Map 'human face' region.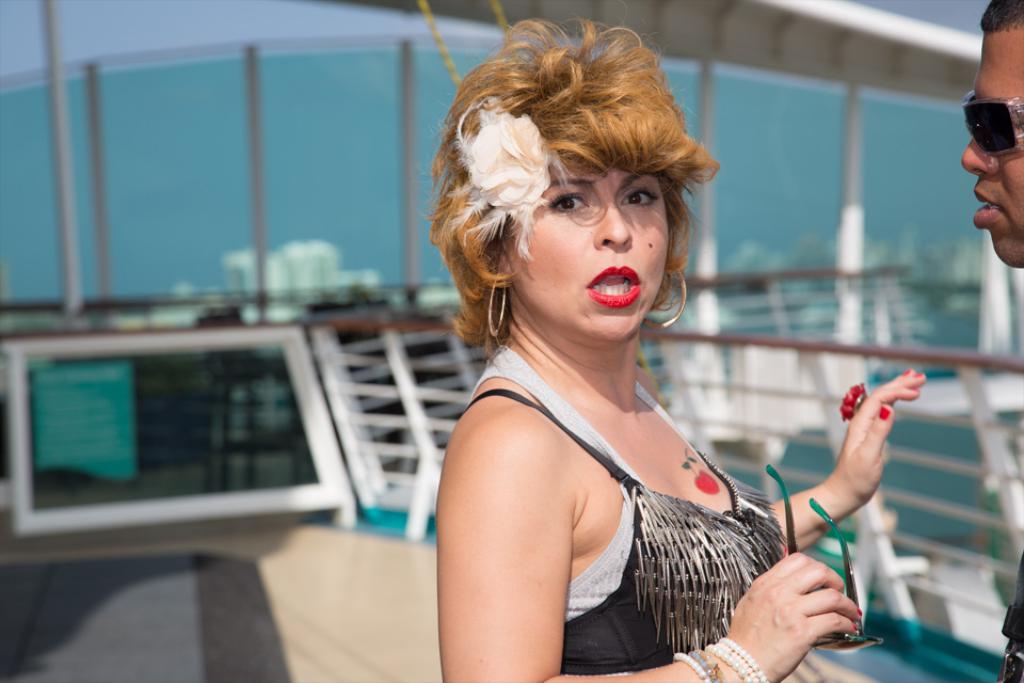
Mapped to {"x1": 962, "y1": 32, "x2": 1023, "y2": 264}.
